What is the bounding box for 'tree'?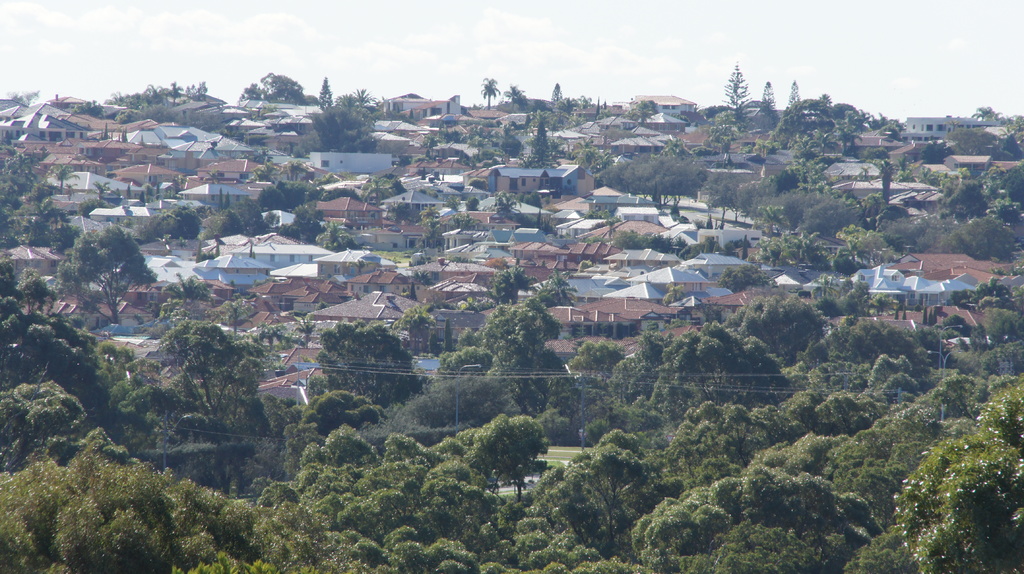
crop(144, 203, 202, 241).
